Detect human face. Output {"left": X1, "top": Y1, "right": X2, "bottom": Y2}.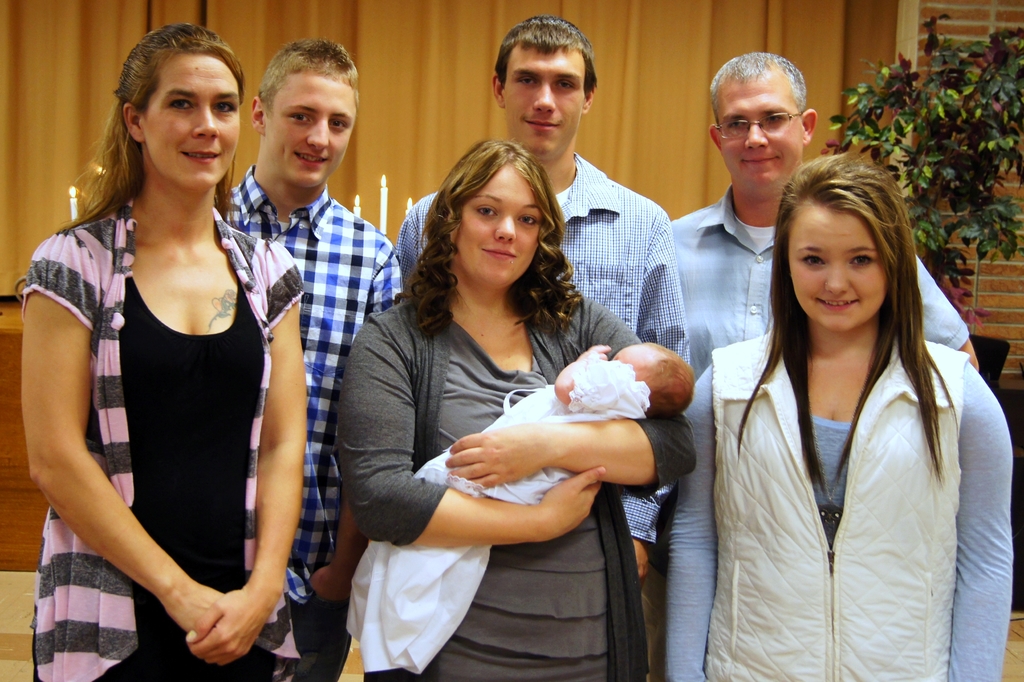
{"left": 715, "top": 80, "right": 803, "bottom": 194}.
